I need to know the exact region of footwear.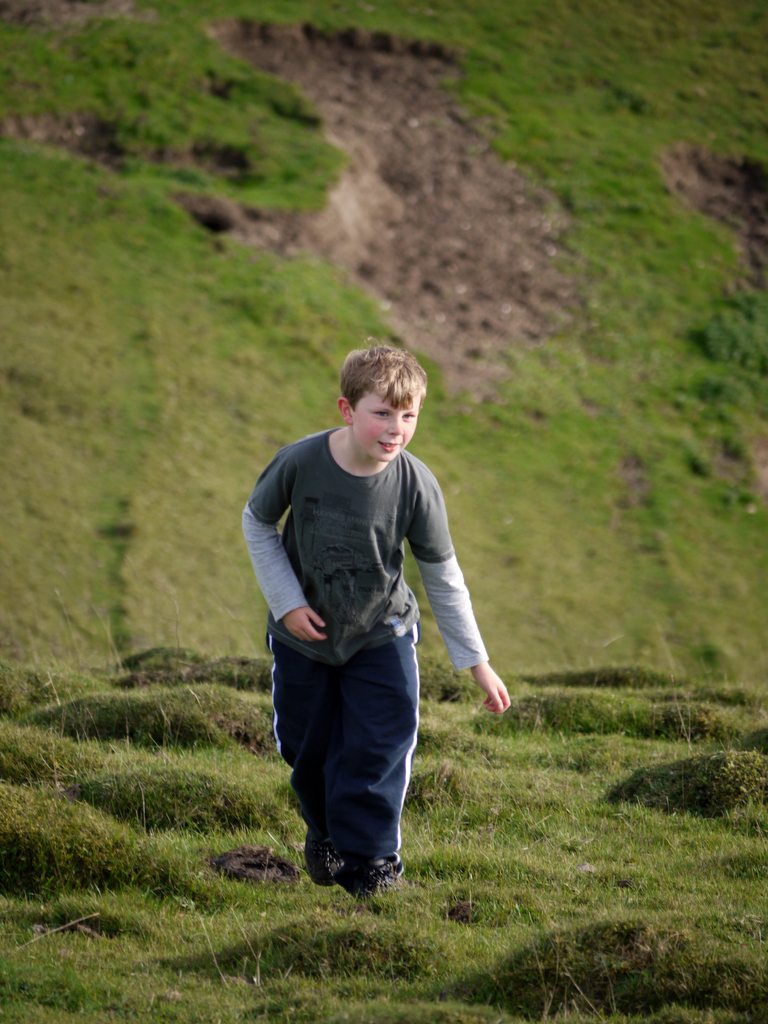
Region: Rect(305, 836, 343, 879).
